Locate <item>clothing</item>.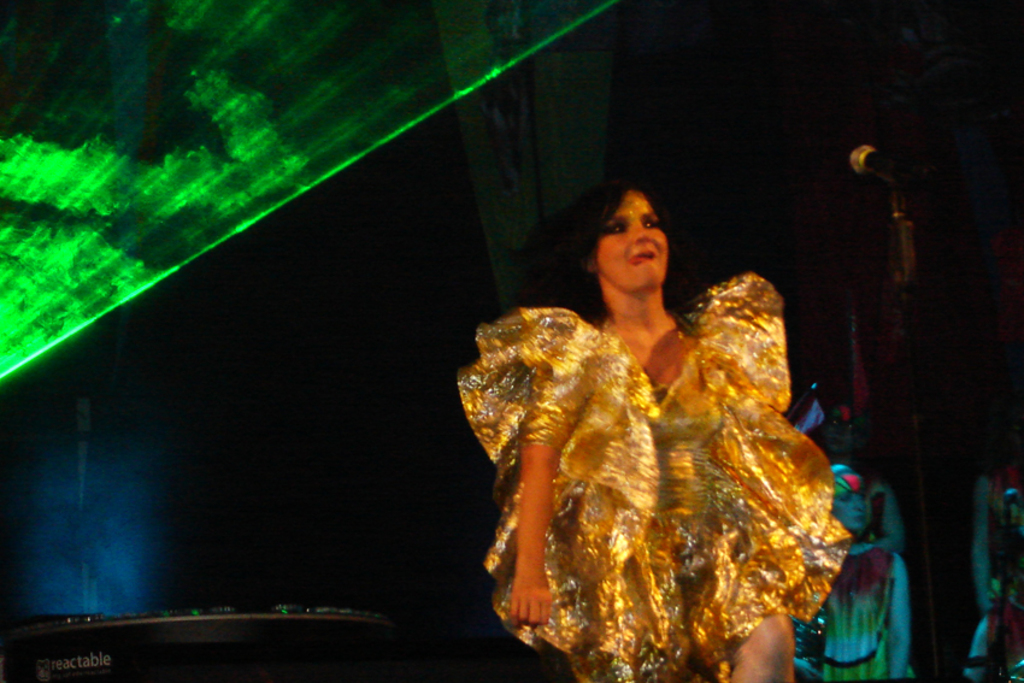
Bounding box: bbox=[867, 476, 878, 538].
